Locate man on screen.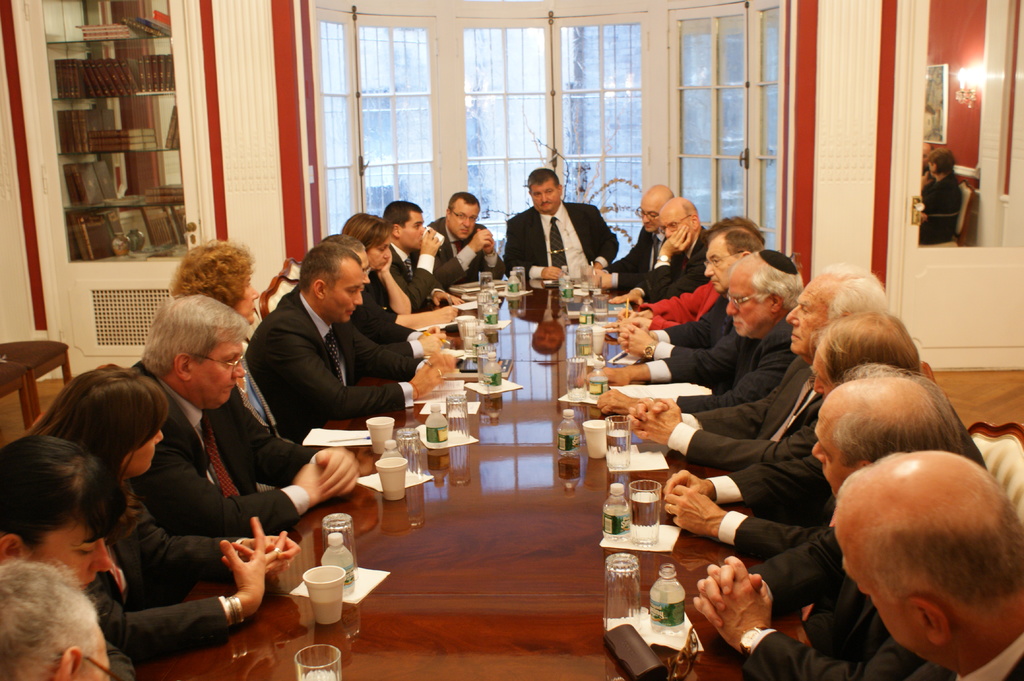
On screen at <bbox>691, 448, 1023, 680</bbox>.
